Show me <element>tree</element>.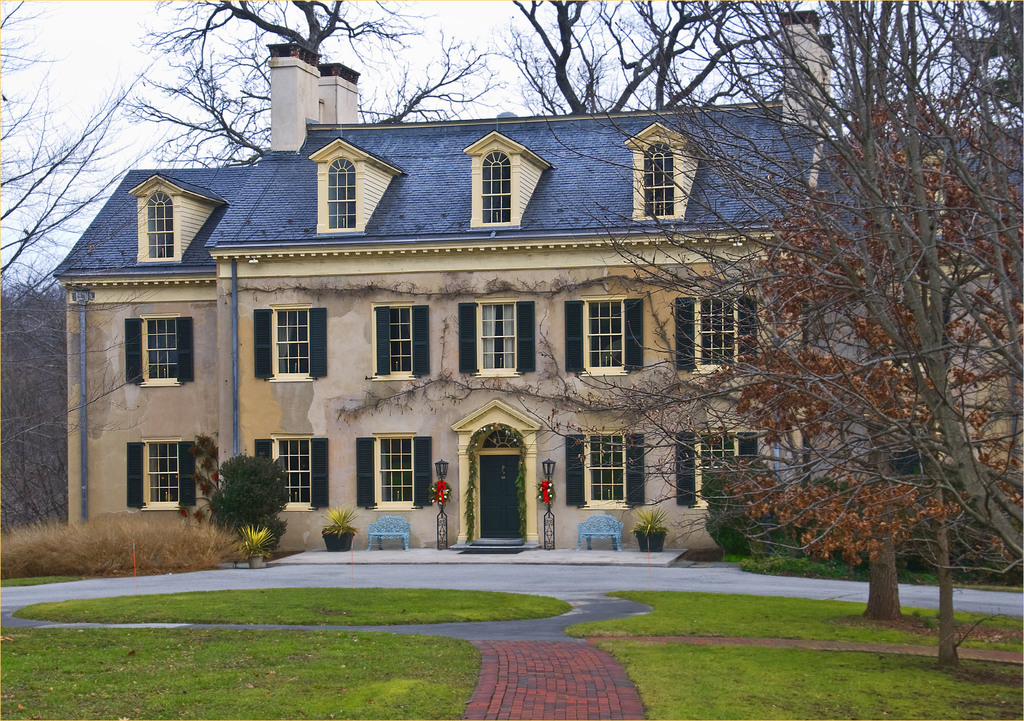
<element>tree</element> is here: rect(106, 0, 501, 175).
